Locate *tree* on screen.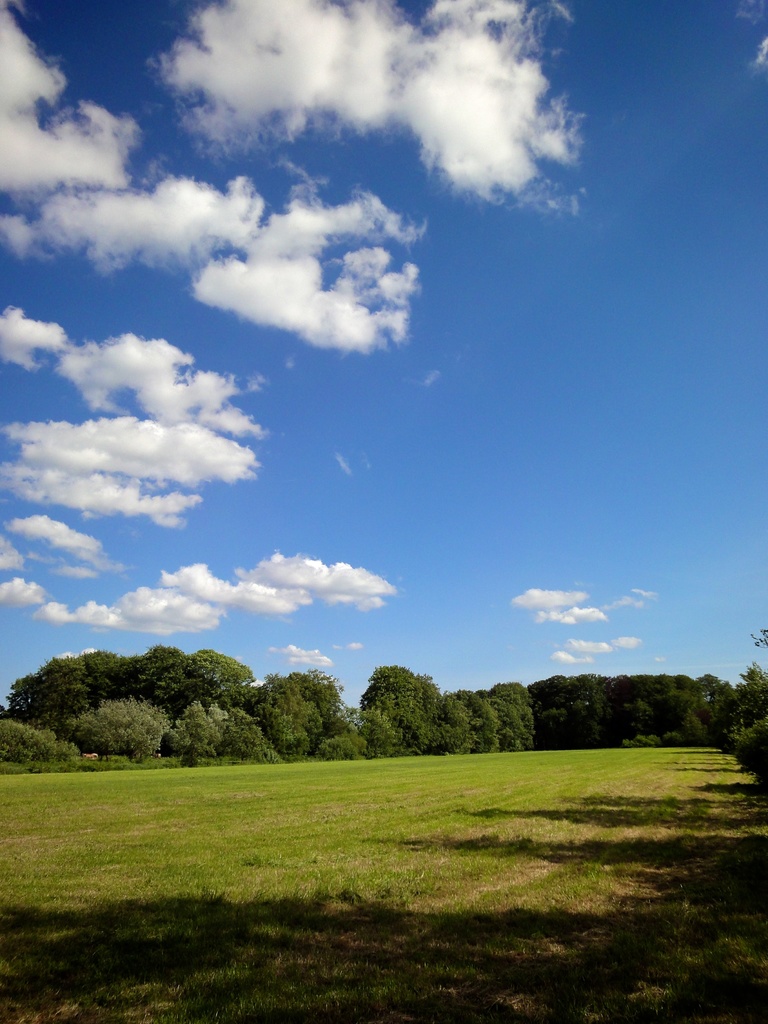
On screen at select_region(16, 641, 291, 759).
